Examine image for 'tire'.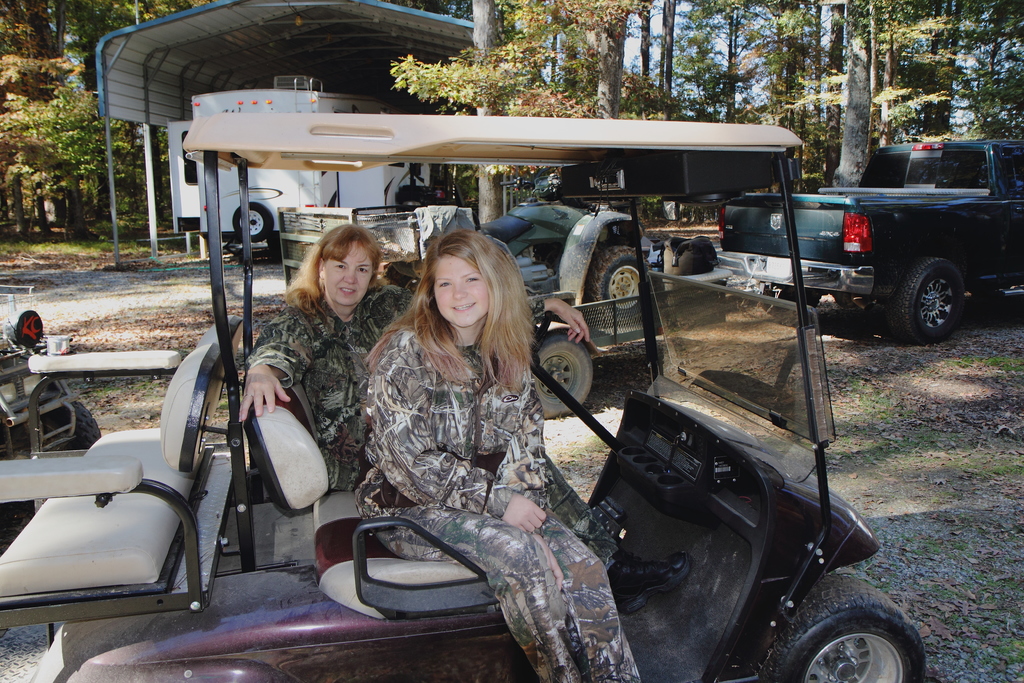
Examination result: bbox=[231, 199, 278, 242].
